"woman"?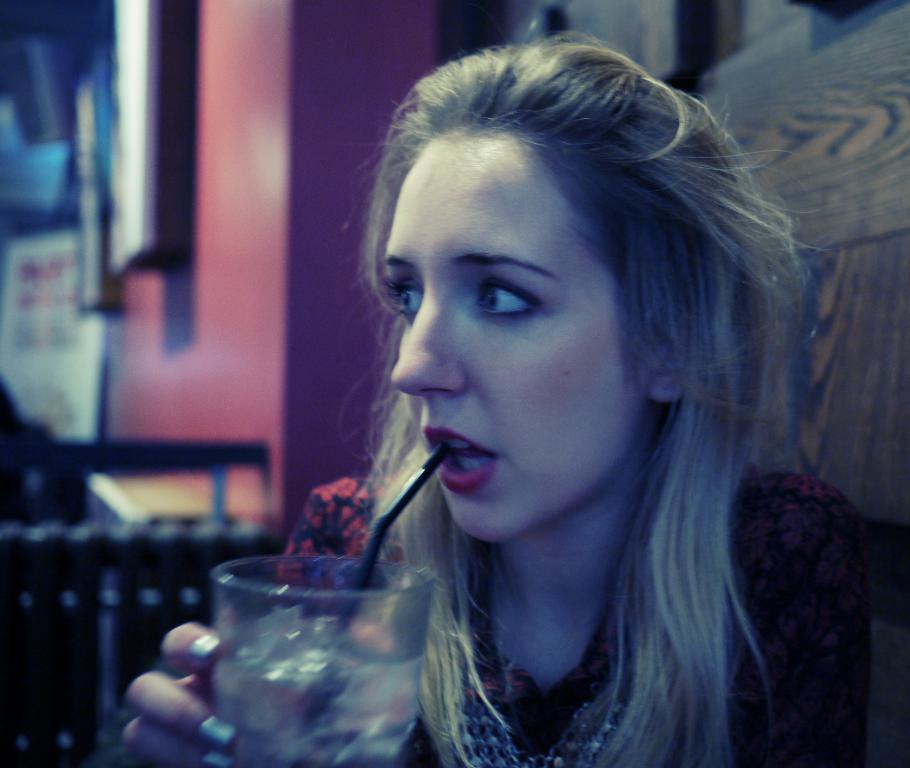
l=124, t=26, r=909, b=767
